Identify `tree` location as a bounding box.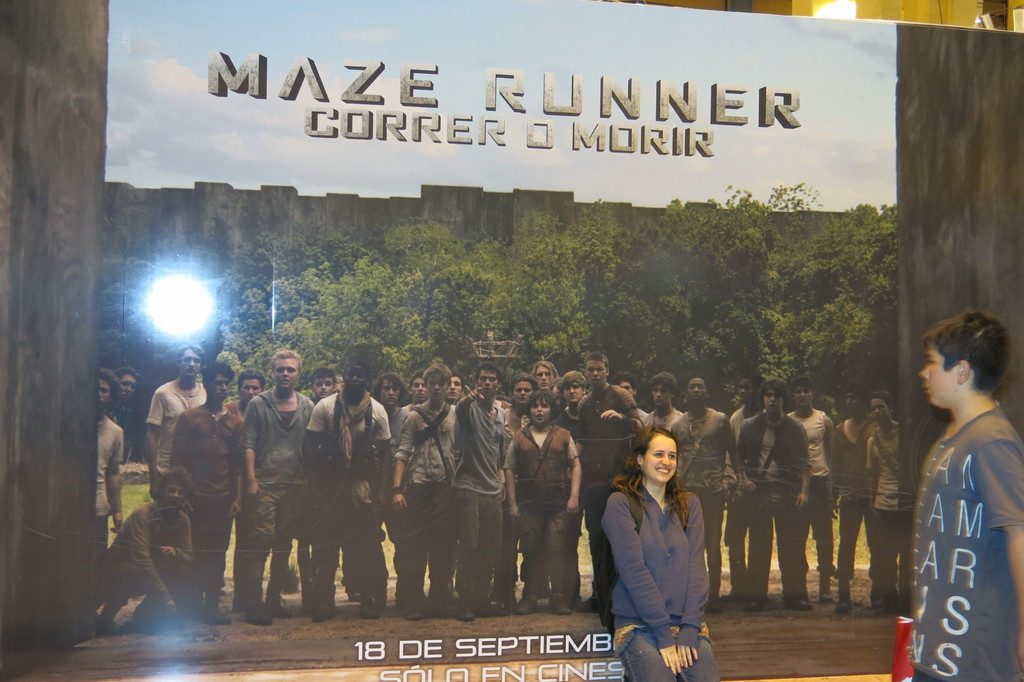
x1=244 y1=207 x2=328 y2=352.
